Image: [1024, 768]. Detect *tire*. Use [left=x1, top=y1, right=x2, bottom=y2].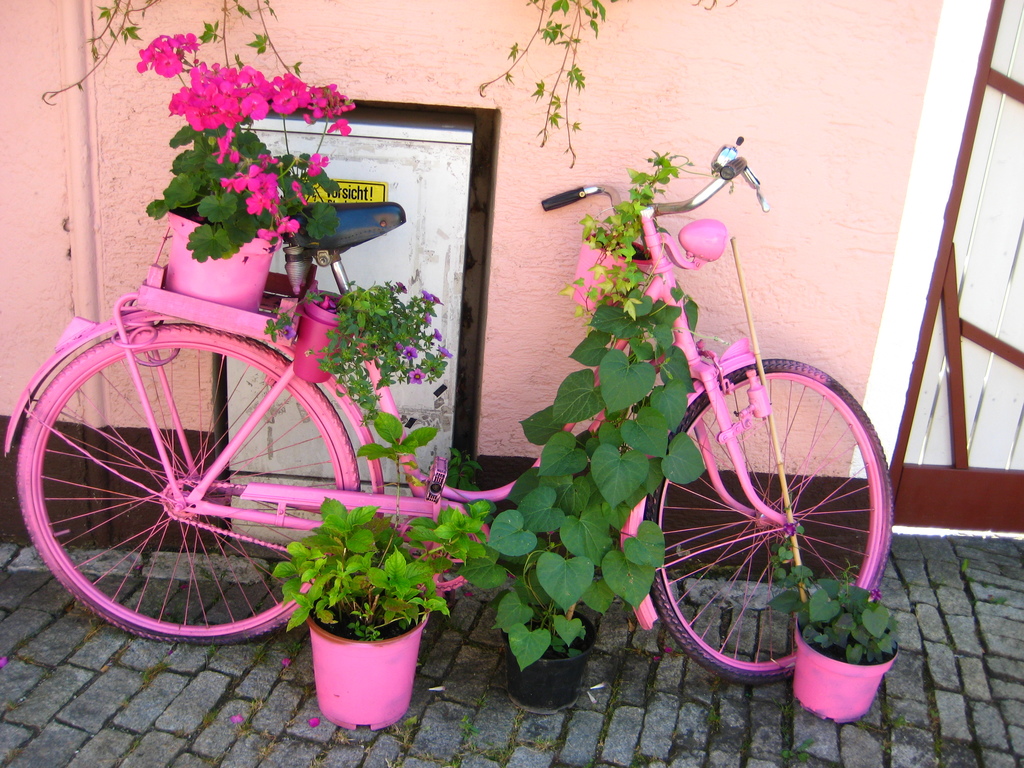
[left=644, top=353, right=895, bottom=685].
